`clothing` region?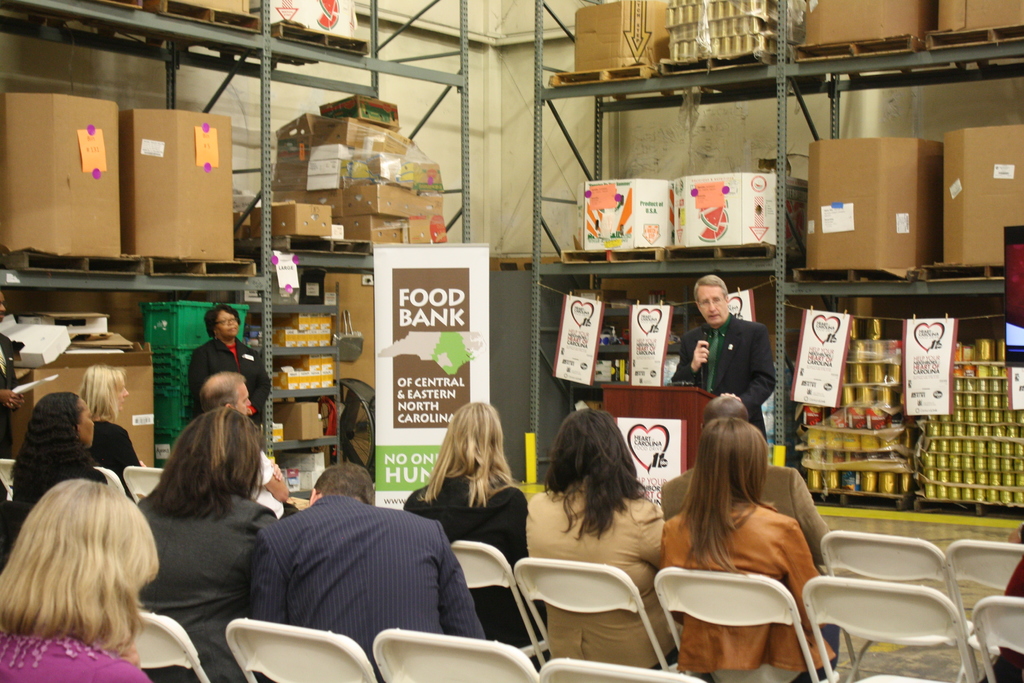
[79, 424, 140, 491]
